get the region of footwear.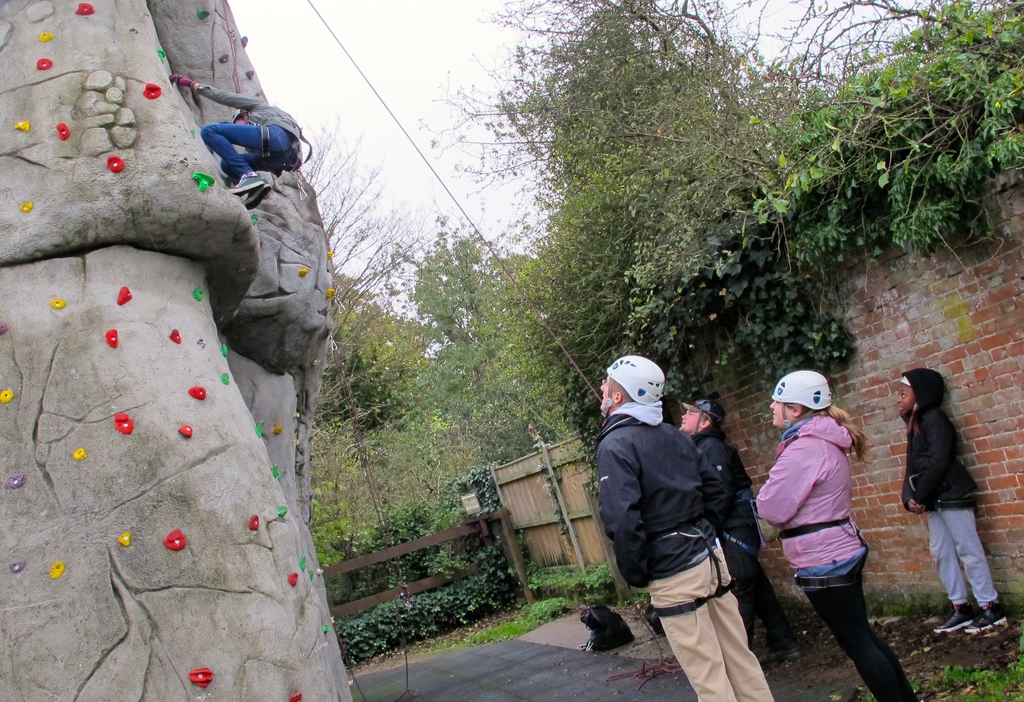
crop(935, 603, 975, 635).
